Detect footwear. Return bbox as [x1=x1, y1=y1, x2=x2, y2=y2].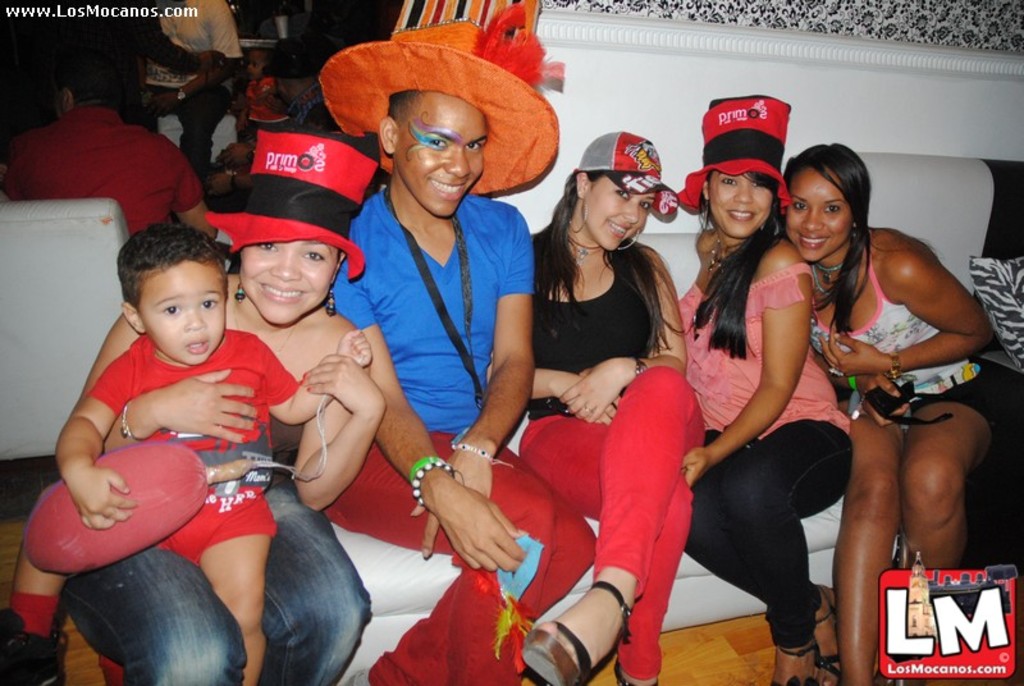
[x1=0, y1=614, x2=63, y2=685].
